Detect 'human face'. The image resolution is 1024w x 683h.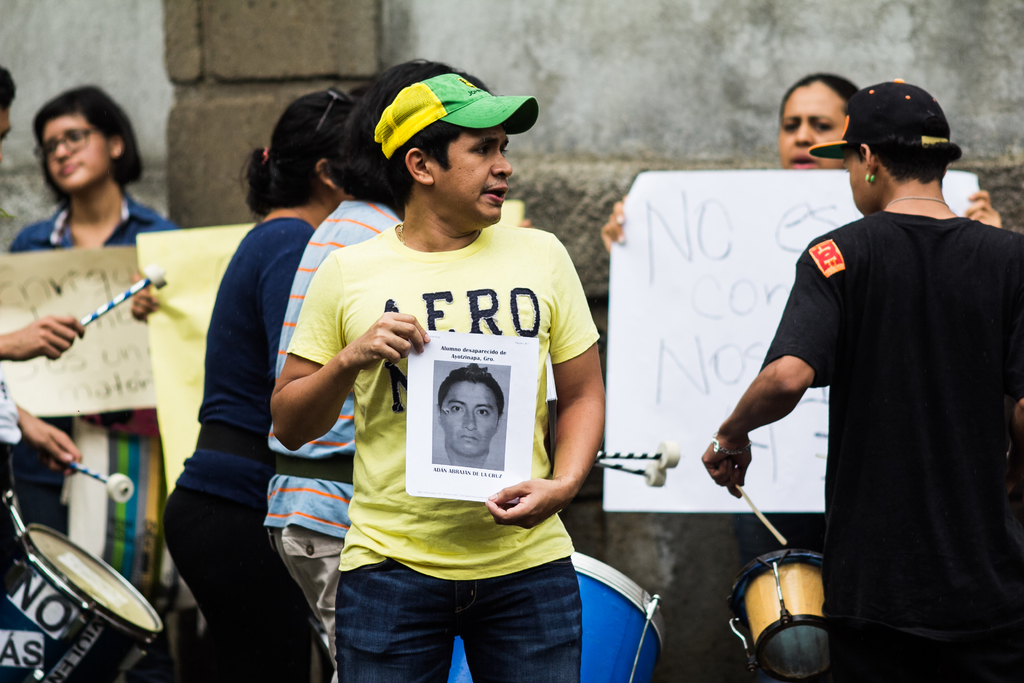
box=[0, 106, 11, 164].
